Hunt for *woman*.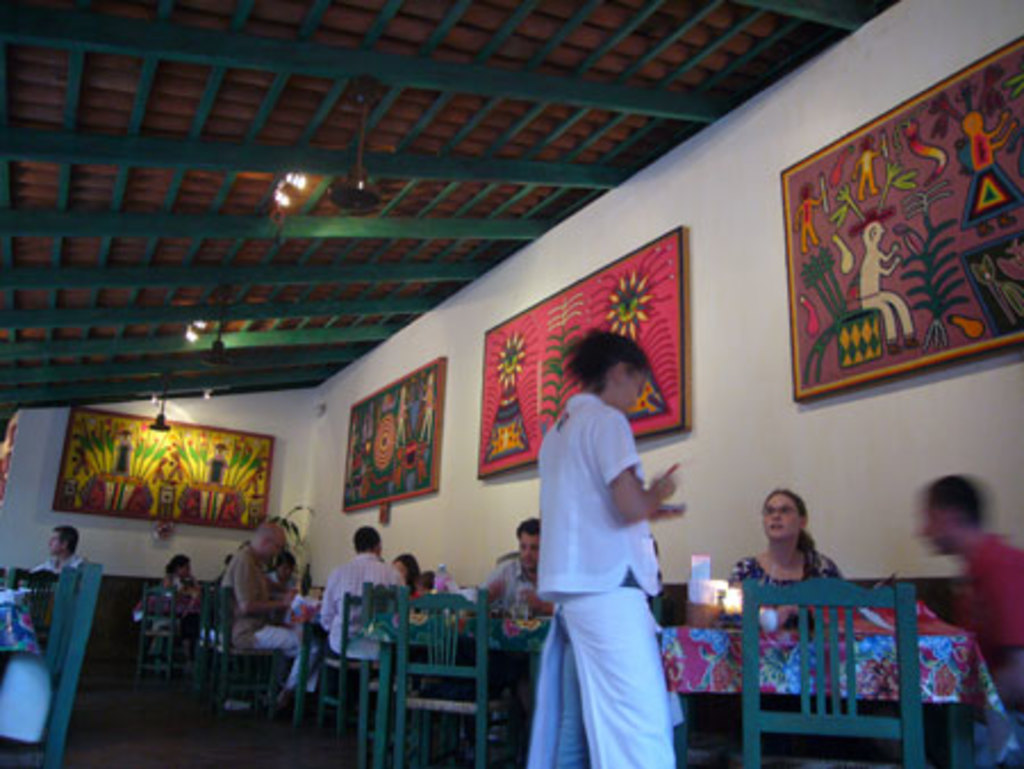
Hunted down at Rect(726, 482, 847, 630).
